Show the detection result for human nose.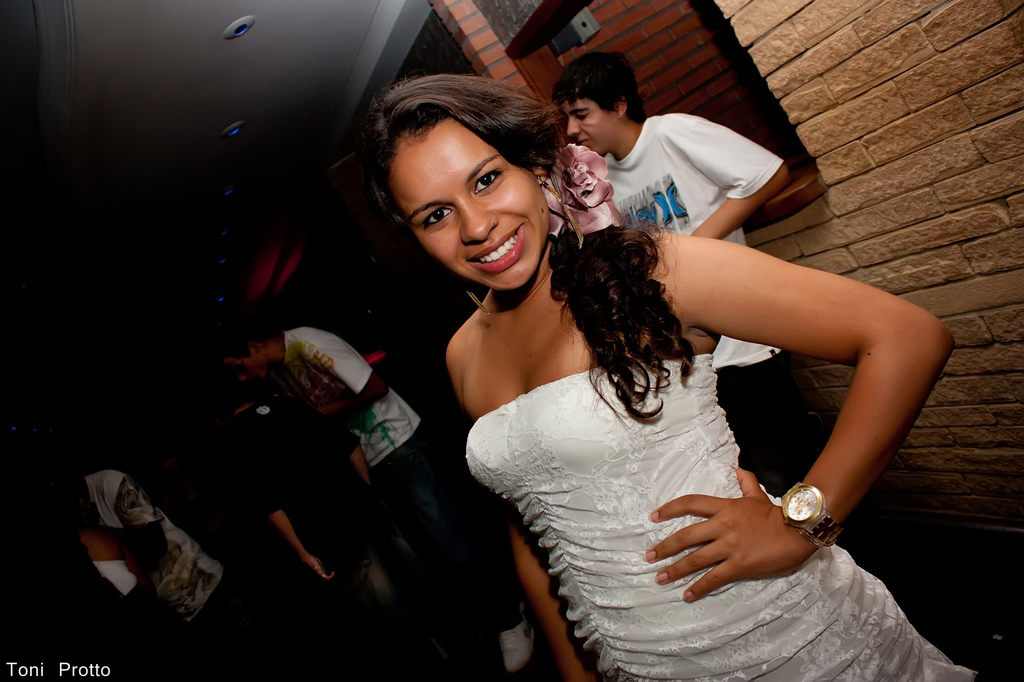
(x1=459, y1=199, x2=499, y2=248).
